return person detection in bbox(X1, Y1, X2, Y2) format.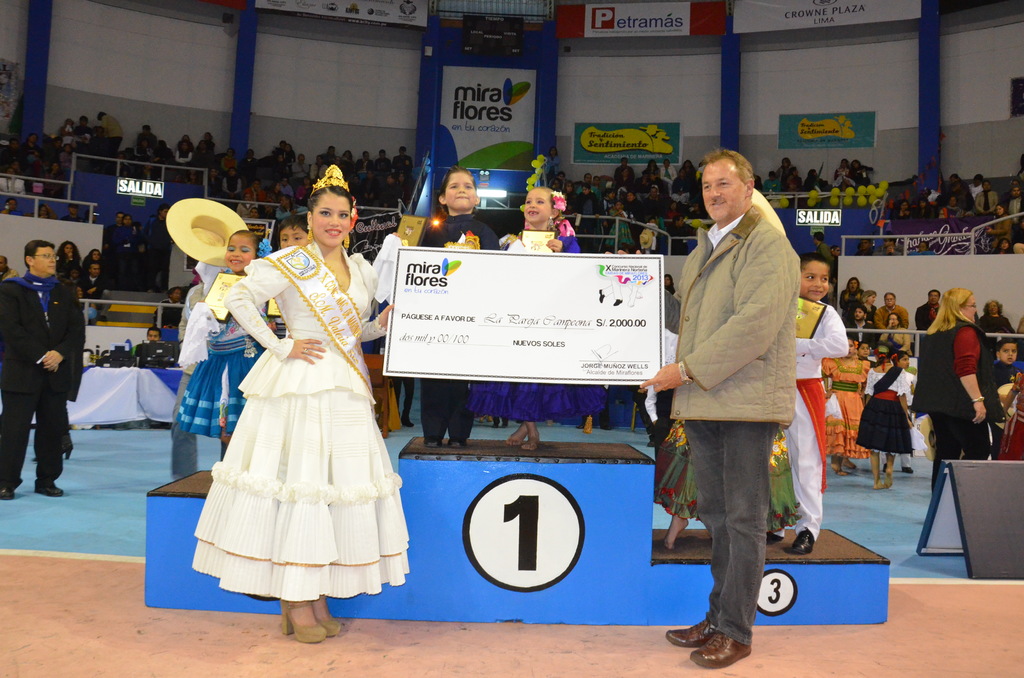
bbox(647, 126, 808, 677).
